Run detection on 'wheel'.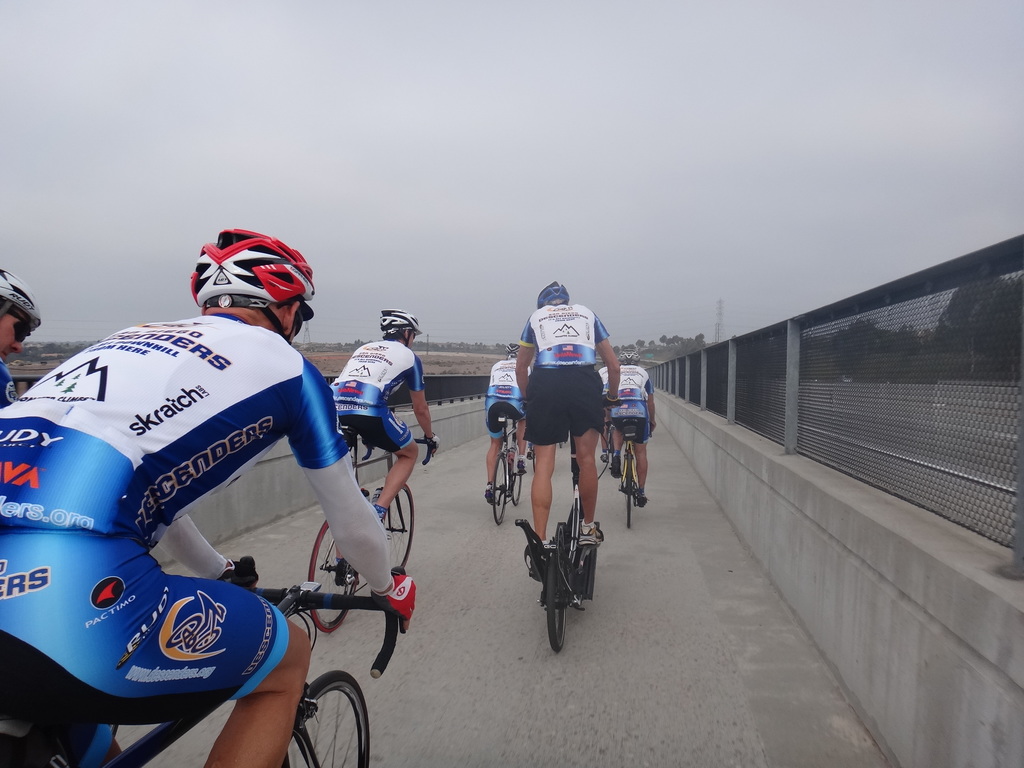
Result: select_region(381, 484, 417, 572).
